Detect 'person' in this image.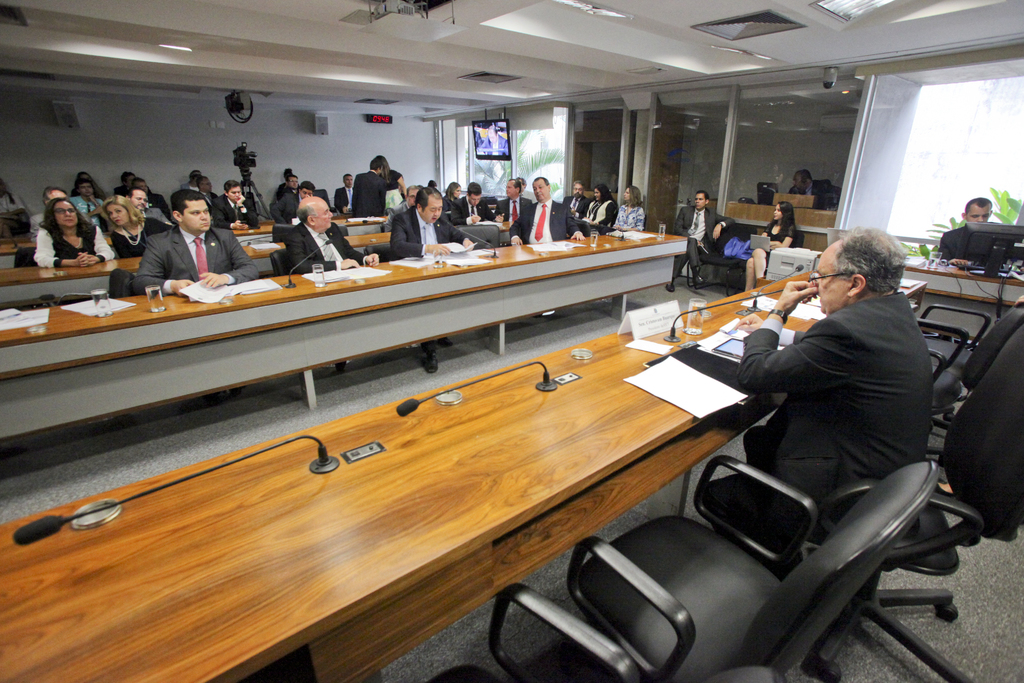
Detection: x1=285, y1=194, x2=381, y2=267.
